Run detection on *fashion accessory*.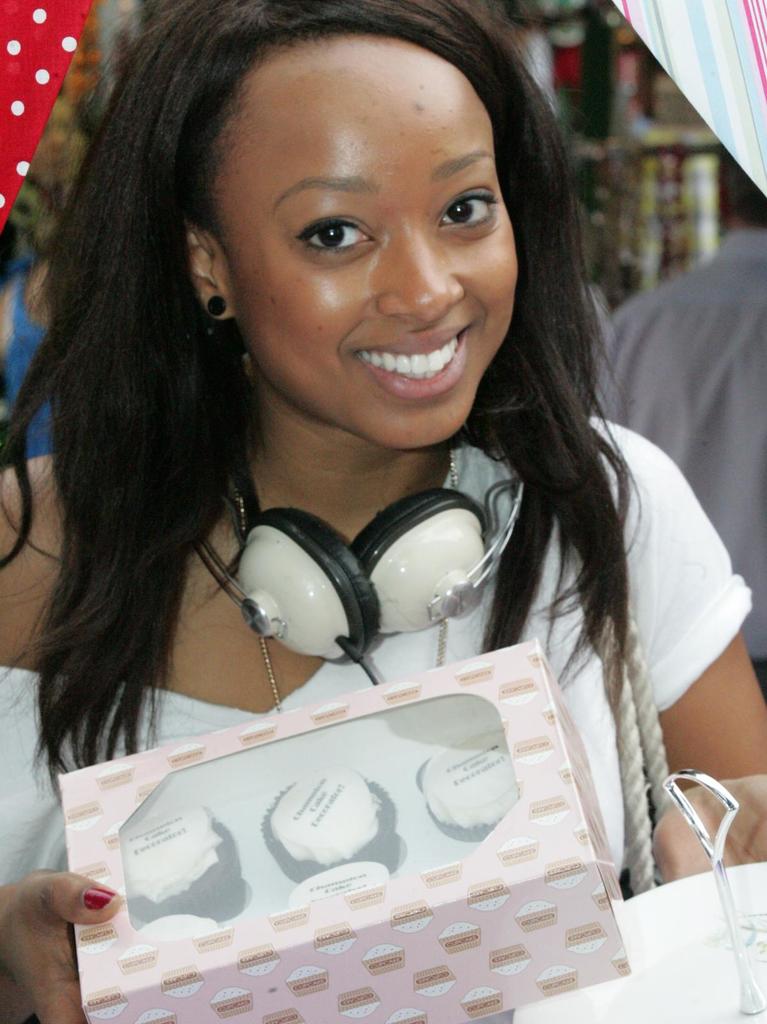
Result: (x1=233, y1=442, x2=482, y2=710).
